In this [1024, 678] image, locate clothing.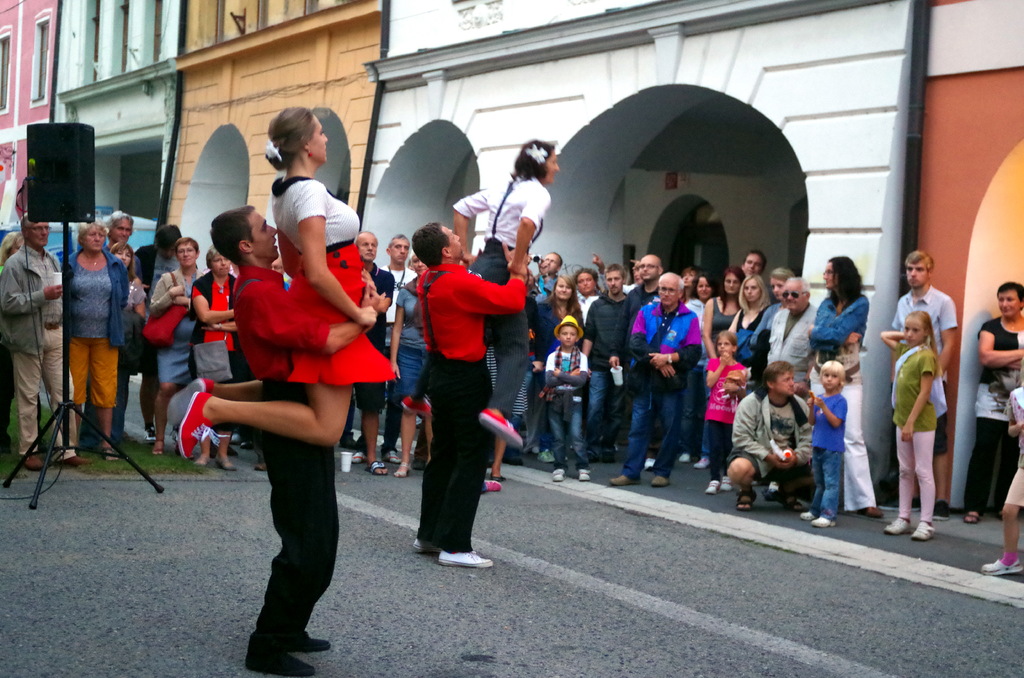
Bounding box: Rect(189, 270, 237, 382).
